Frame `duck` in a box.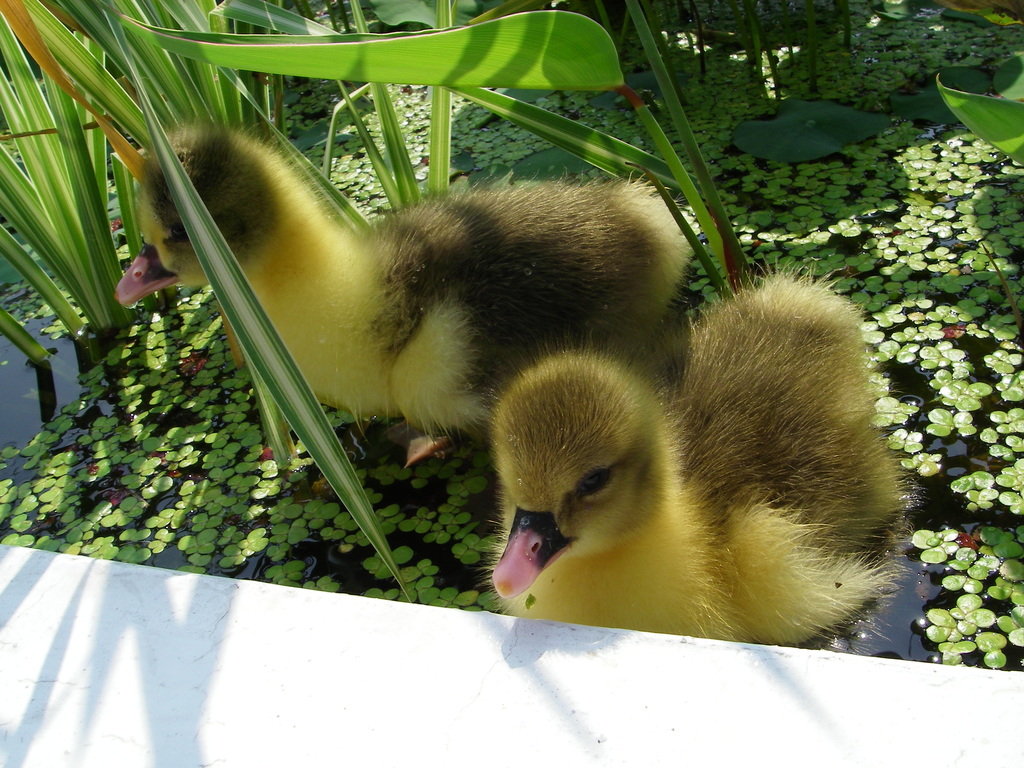
[460,259,907,652].
